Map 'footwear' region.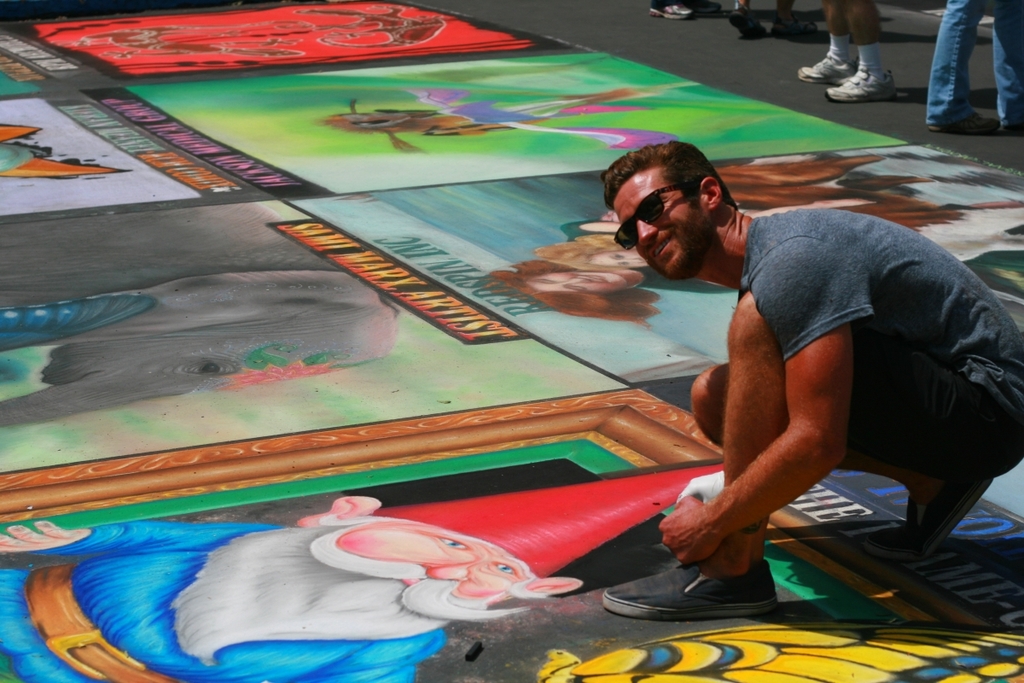
Mapped to rect(797, 48, 831, 85).
